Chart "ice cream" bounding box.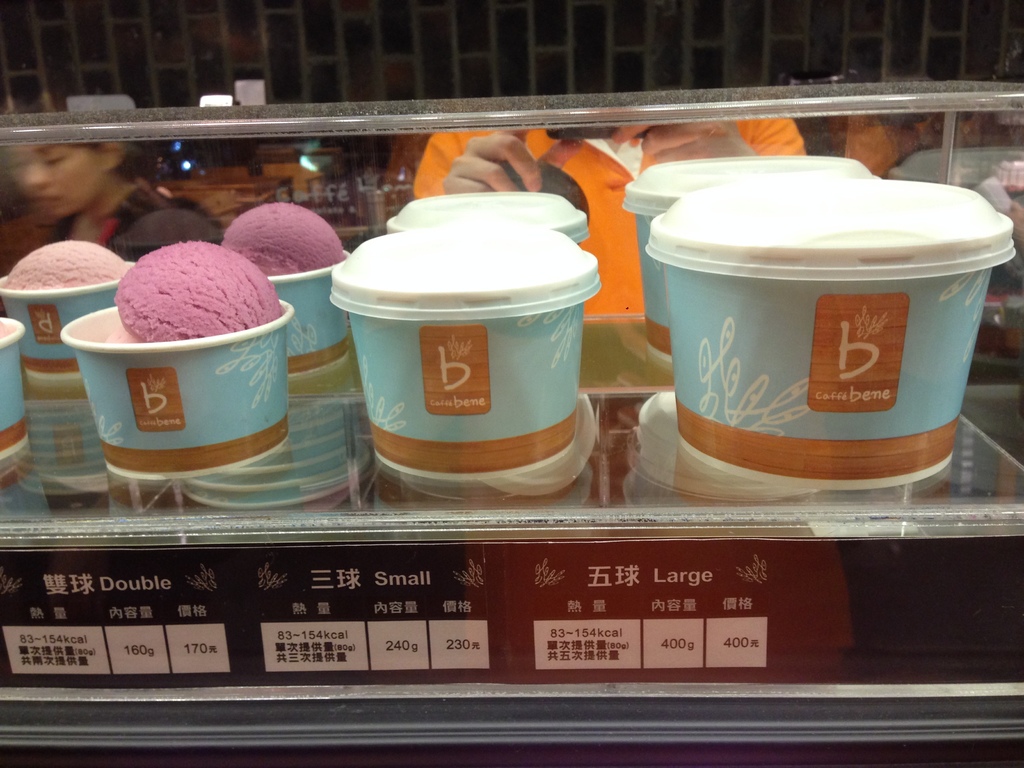
Charted: locate(225, 204, 344, 275).
